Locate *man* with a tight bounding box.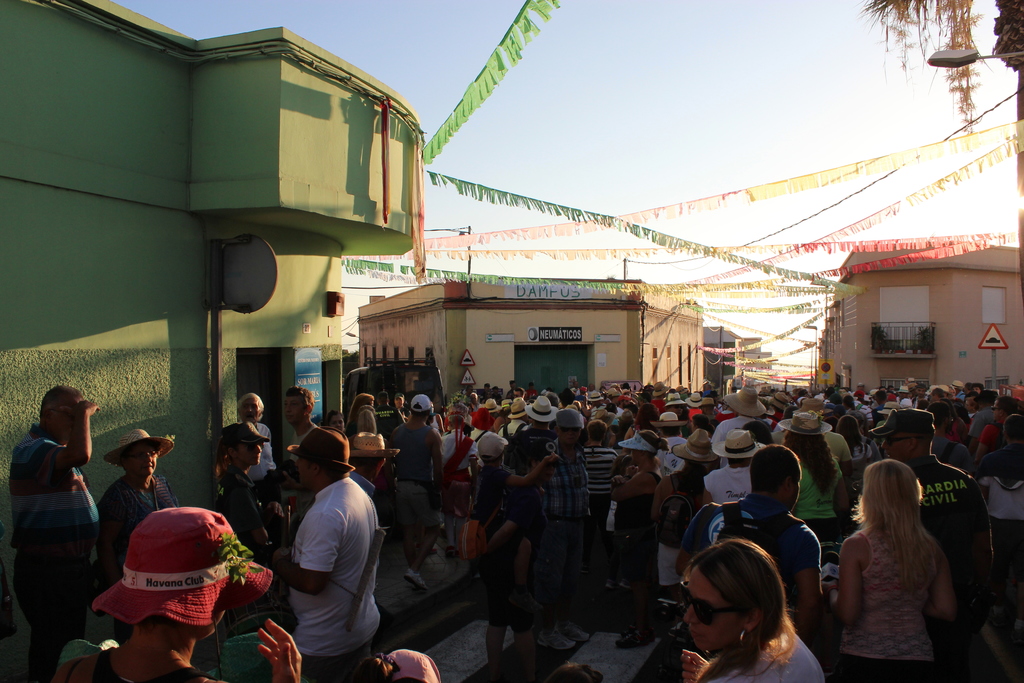
(872, 386, 905, 416).
